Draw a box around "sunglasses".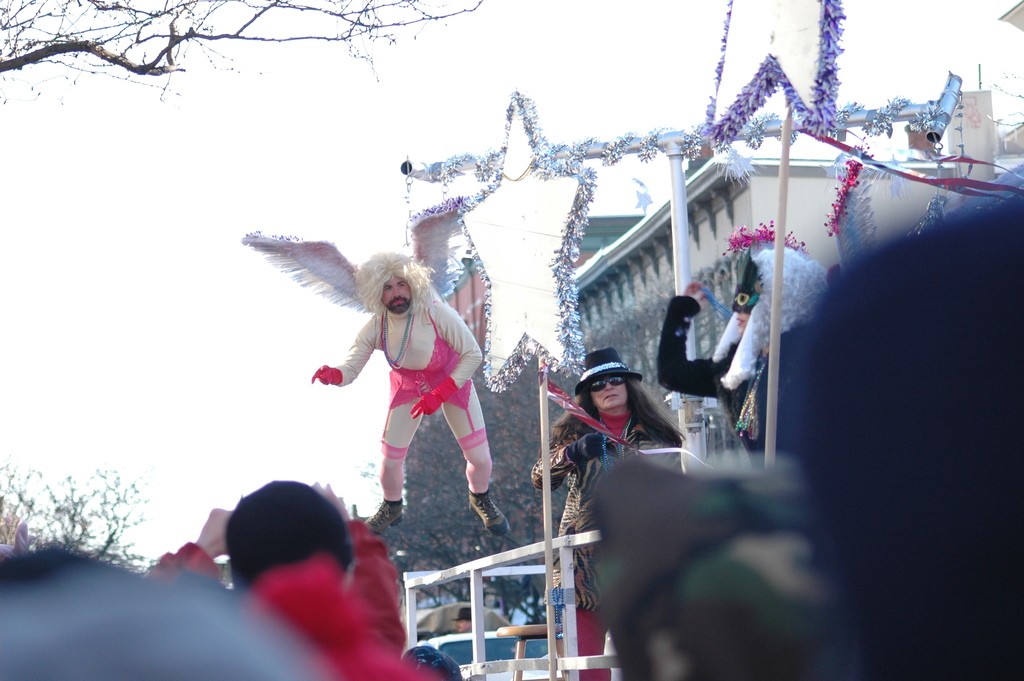
Rect(590, 379, 625, 391).
